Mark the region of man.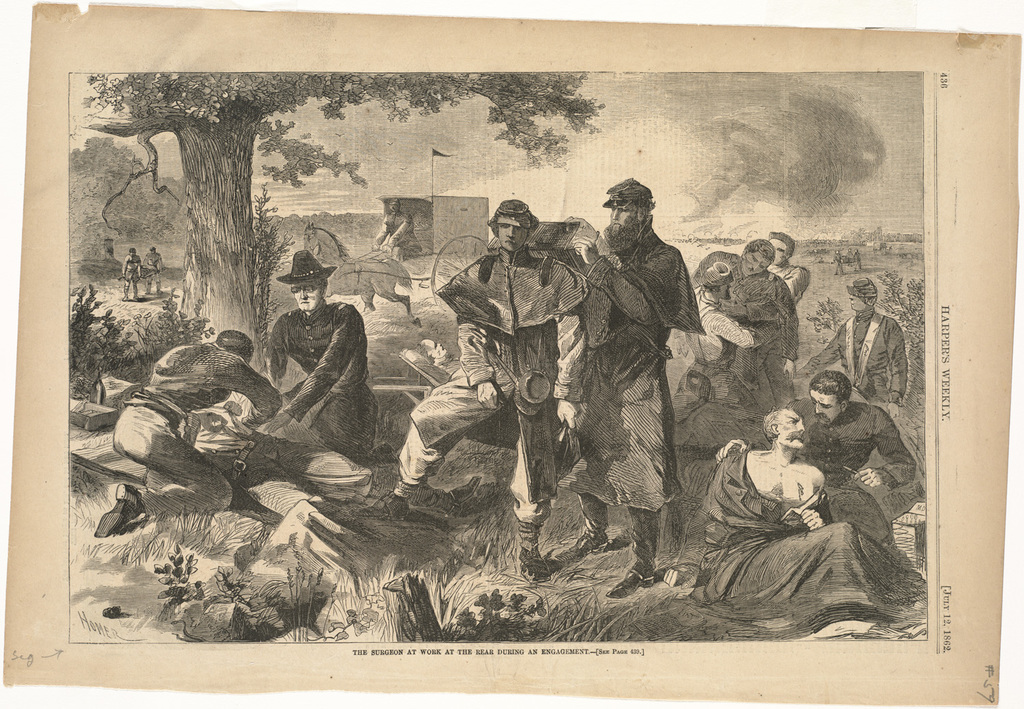
Region: region(685, 236, 806, 410).
